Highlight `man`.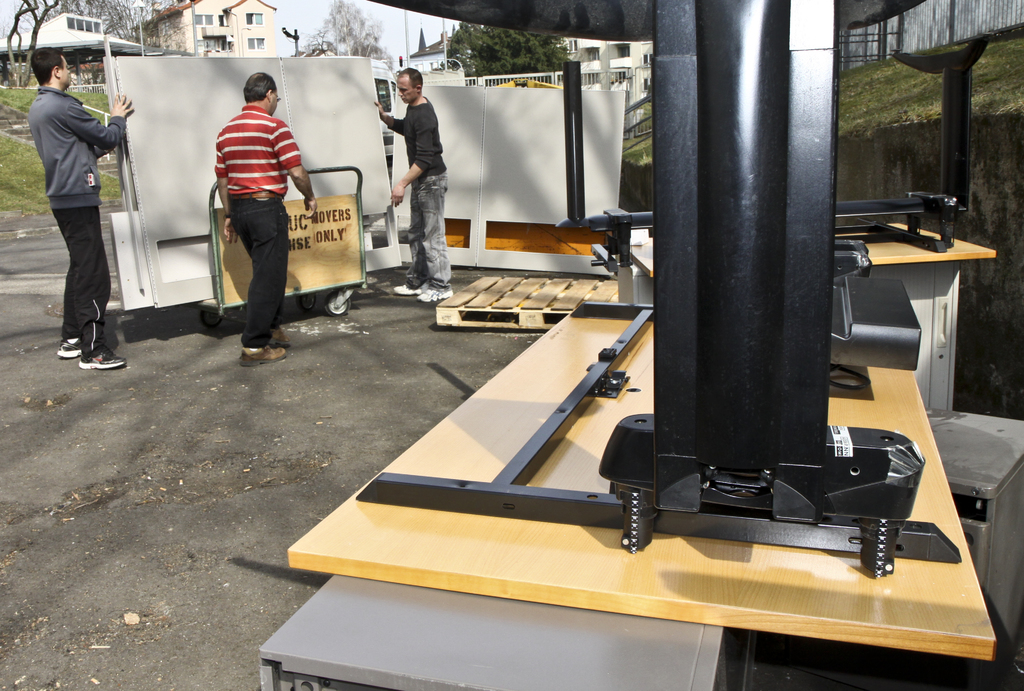
Highlighted region: <bbox>211, 72, 315, 366</bbox>.
